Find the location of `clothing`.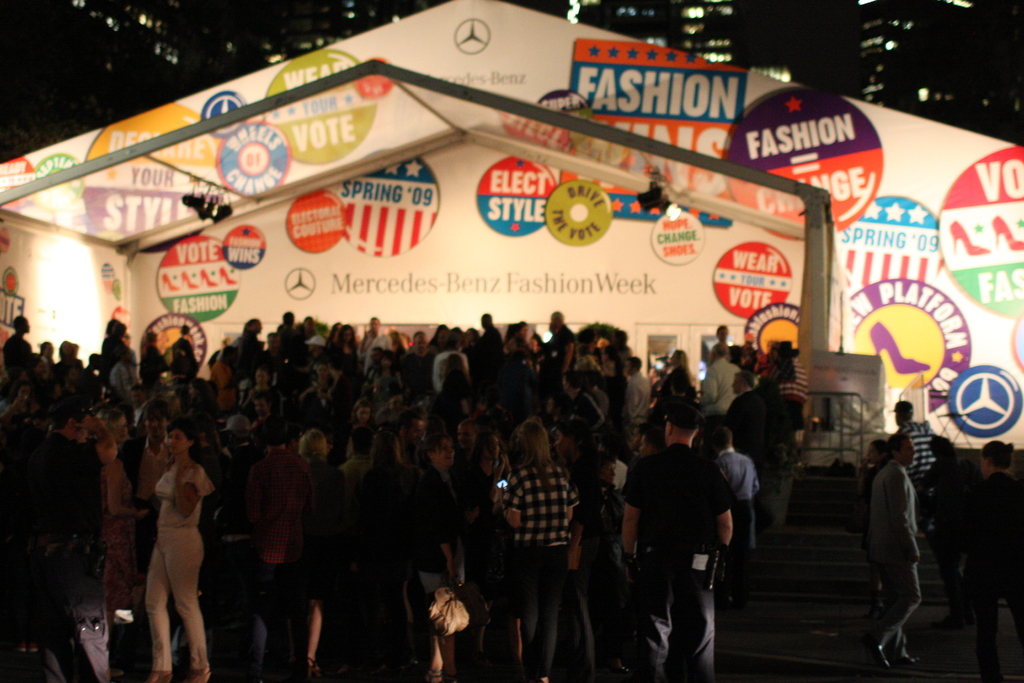
Location: pyautogui.locateOnScreen(927, 456, 971, 551).
